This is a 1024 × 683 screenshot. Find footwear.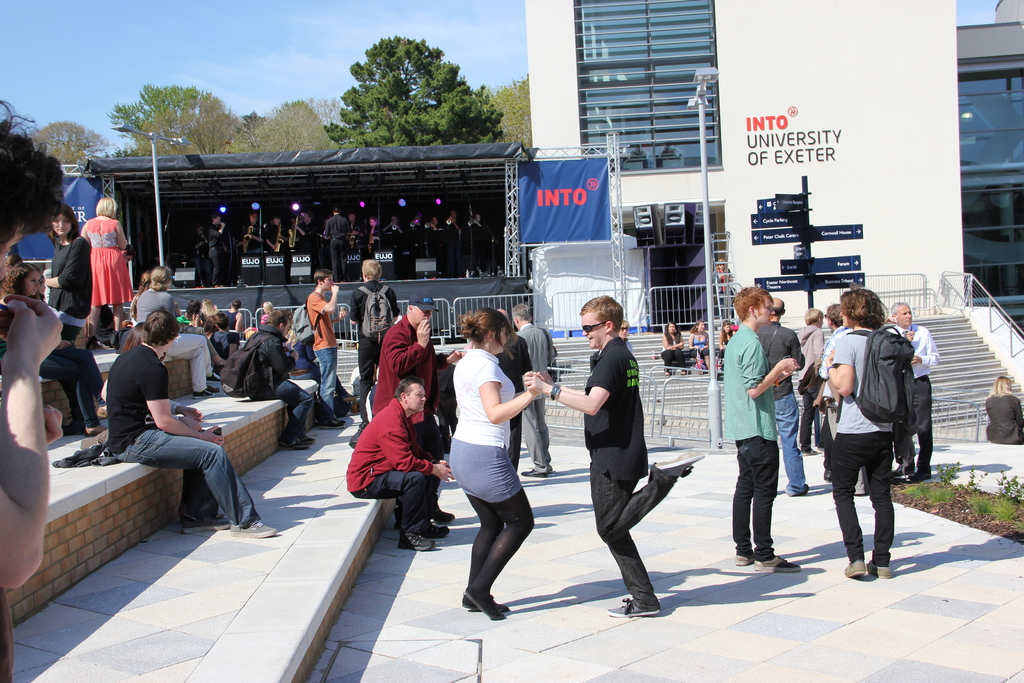
Bounding box: l=207, t=374, r=222, b=386.
